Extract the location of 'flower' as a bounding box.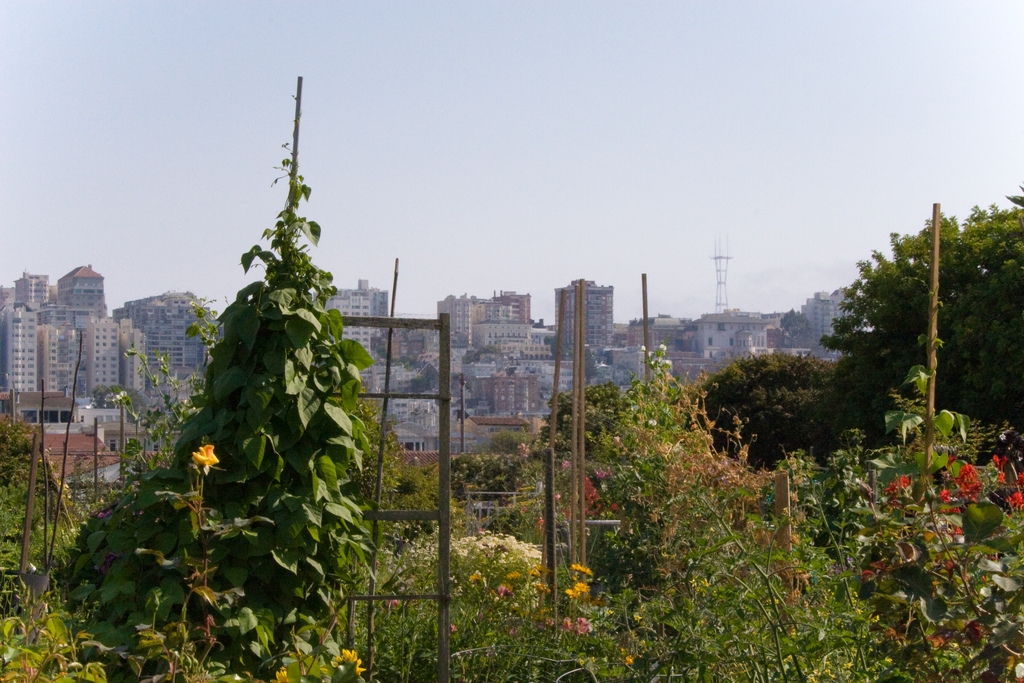
(x1=185, y1=440, x2=218, y2=466).
